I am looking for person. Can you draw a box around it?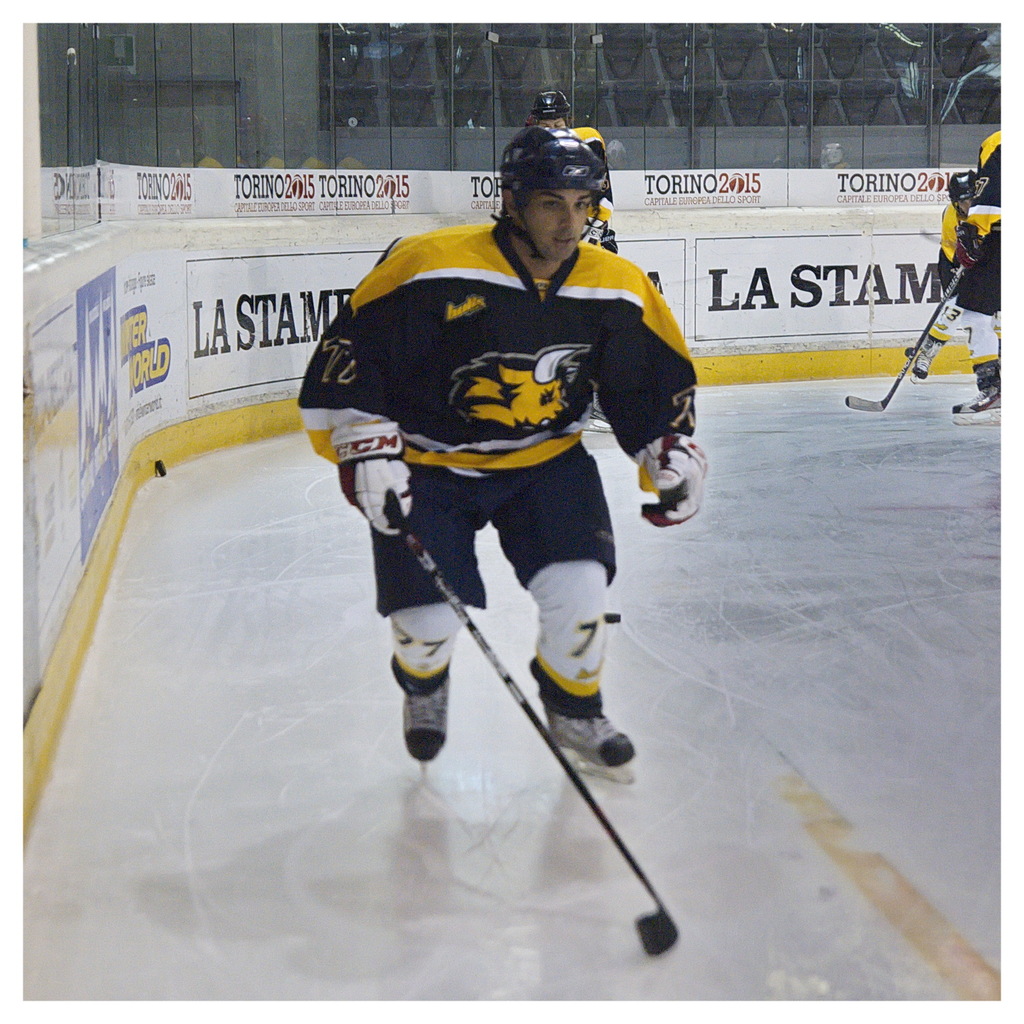
Sure, the bounding box is [904, 168, 1002, 402].
